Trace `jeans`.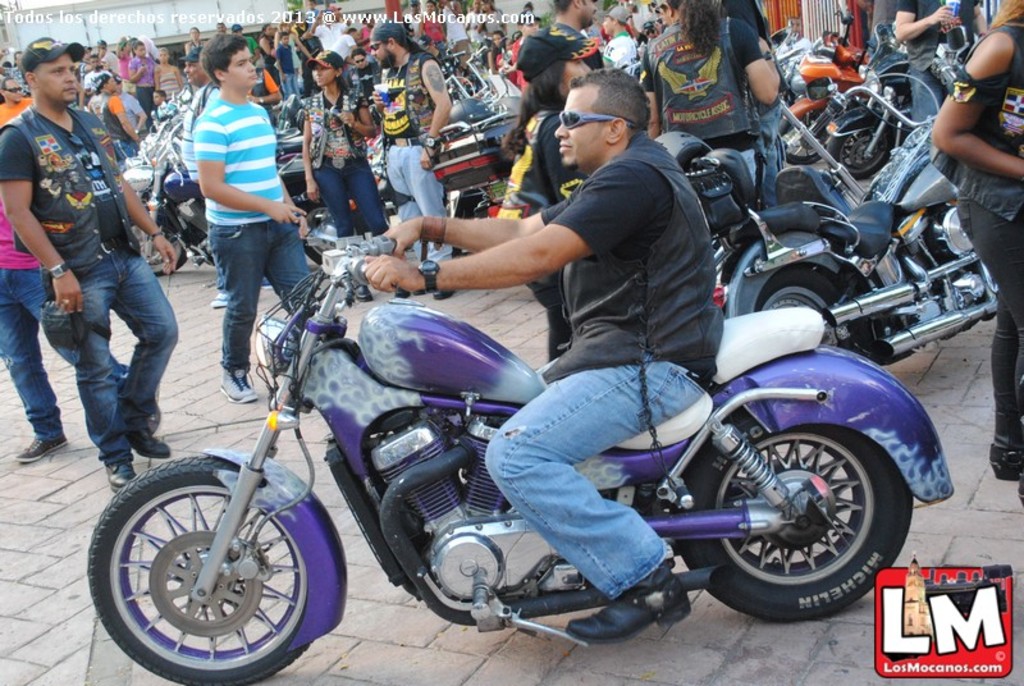
Traced to (205,214,316,370).
